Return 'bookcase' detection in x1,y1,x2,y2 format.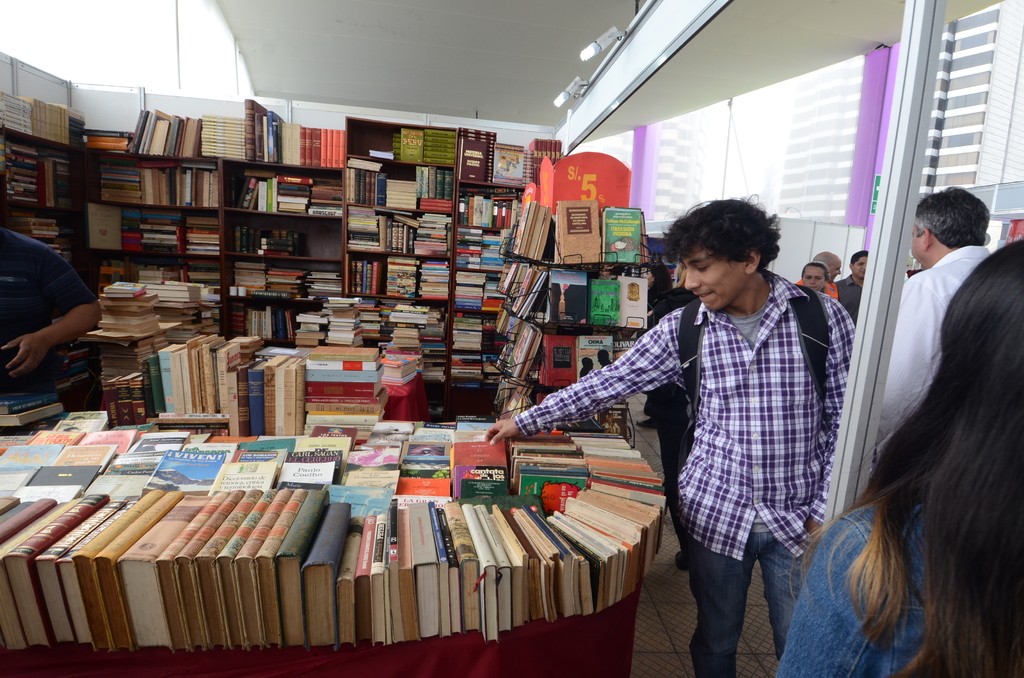
30,101,702,649.
